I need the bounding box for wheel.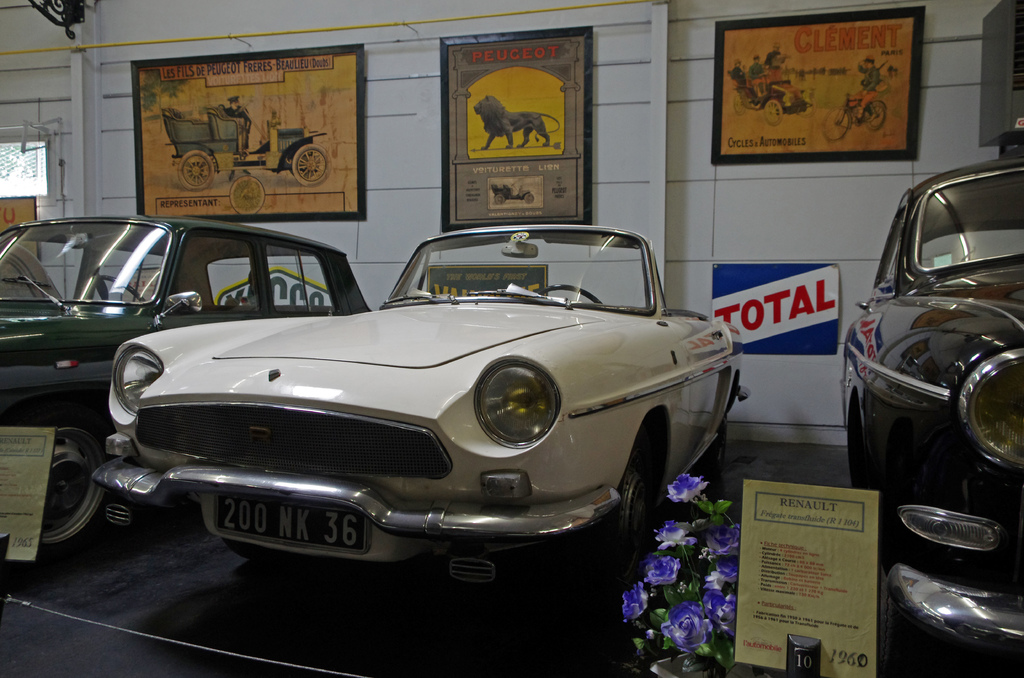
Here it is: left=6, top=423, right=99, bottom=561.
